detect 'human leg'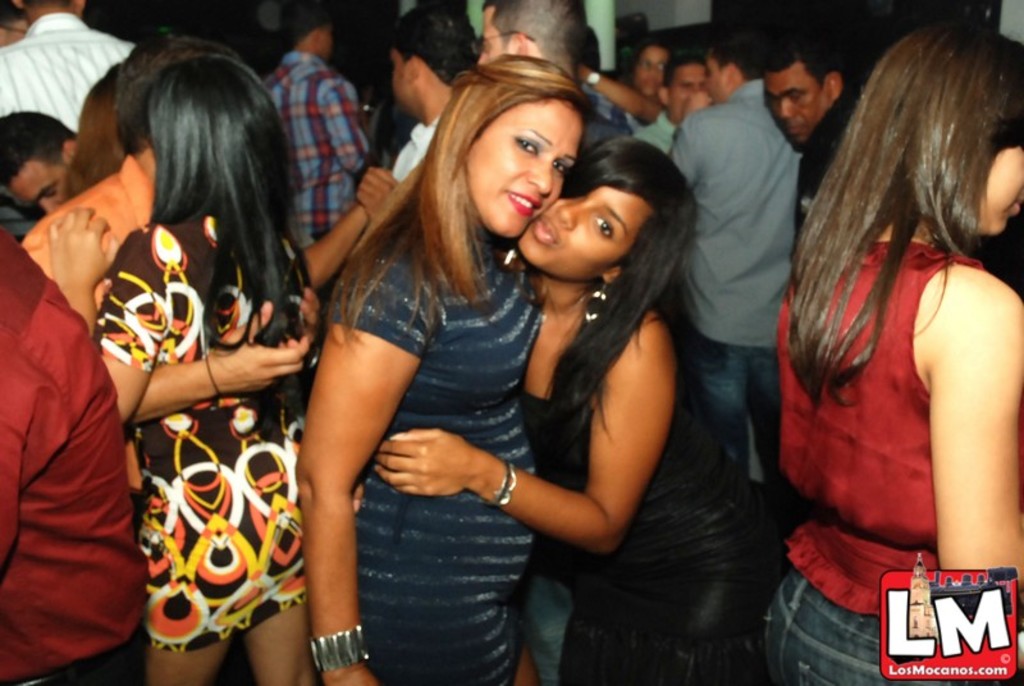
141,648,221,685
